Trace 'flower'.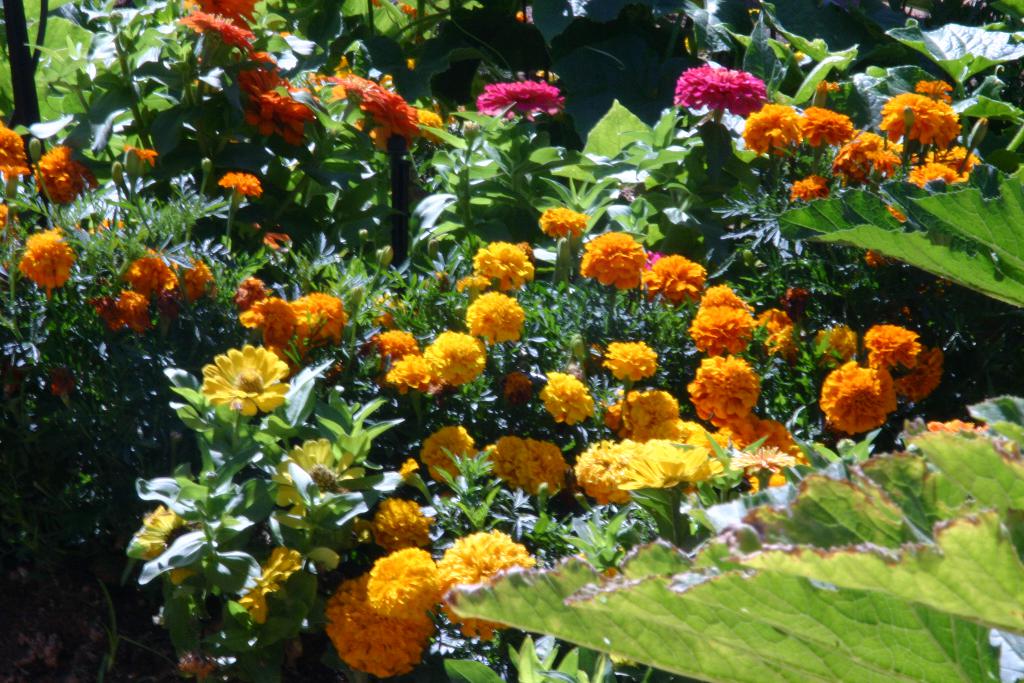
Traced to (left=240, top=295, right=296, bottom=352).
